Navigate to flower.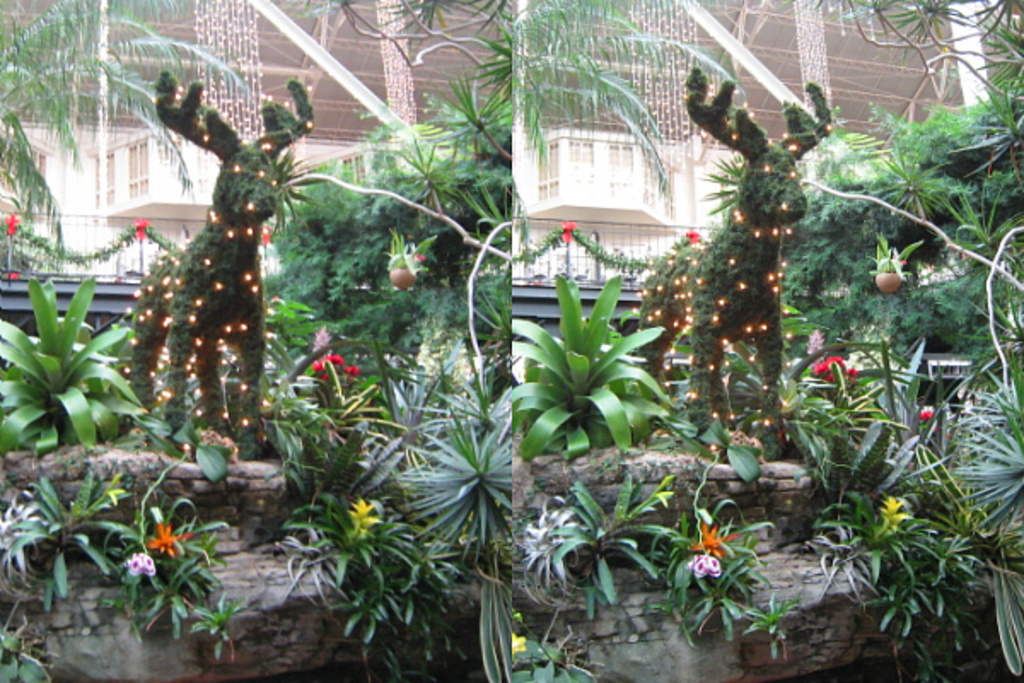
Navigation target: left=148, top=529, right=184, bottom=560.
